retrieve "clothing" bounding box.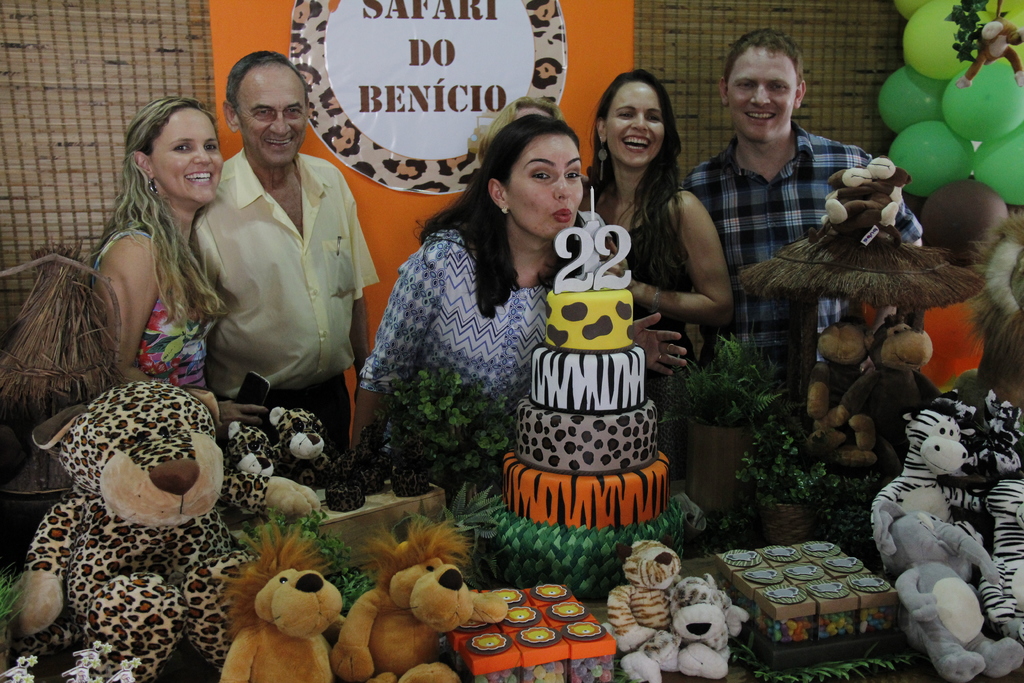
Bounding box: <box>601,186,718,461</box>.
